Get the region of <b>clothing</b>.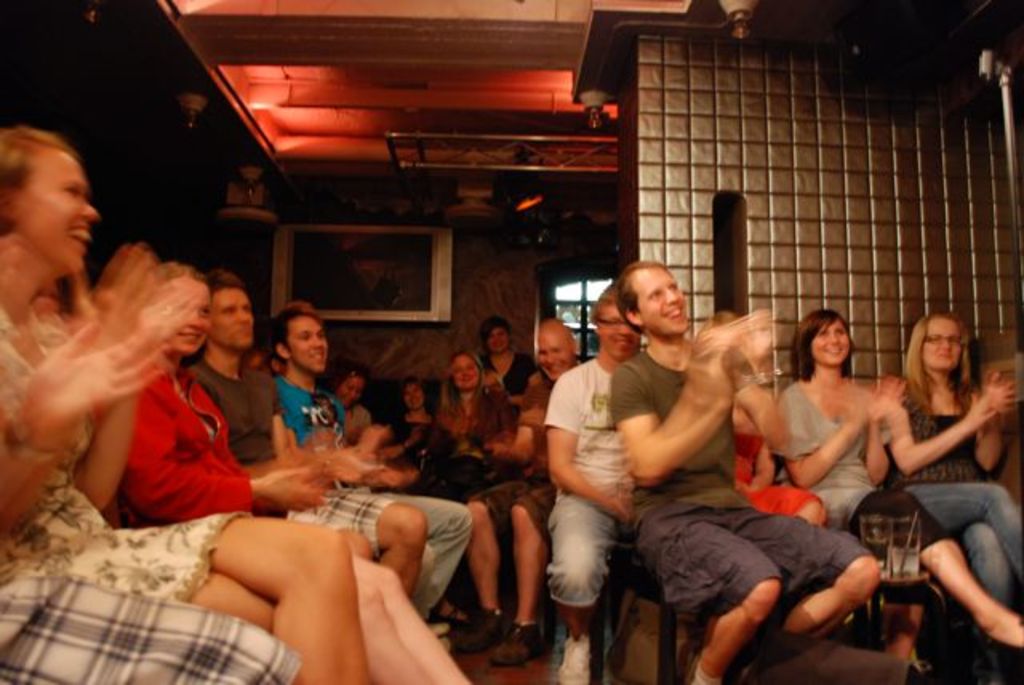
<region>395, 413, 435, 474</region>.
